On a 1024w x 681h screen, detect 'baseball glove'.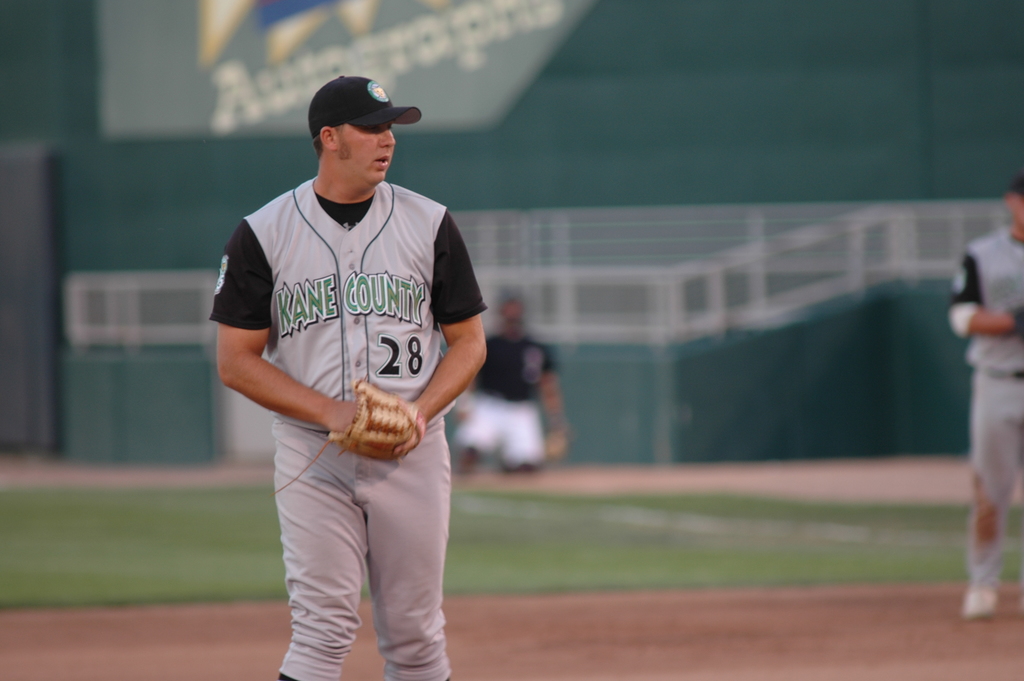
pyautogui.locateOnScreen(1009, 304, 1023, 339).
